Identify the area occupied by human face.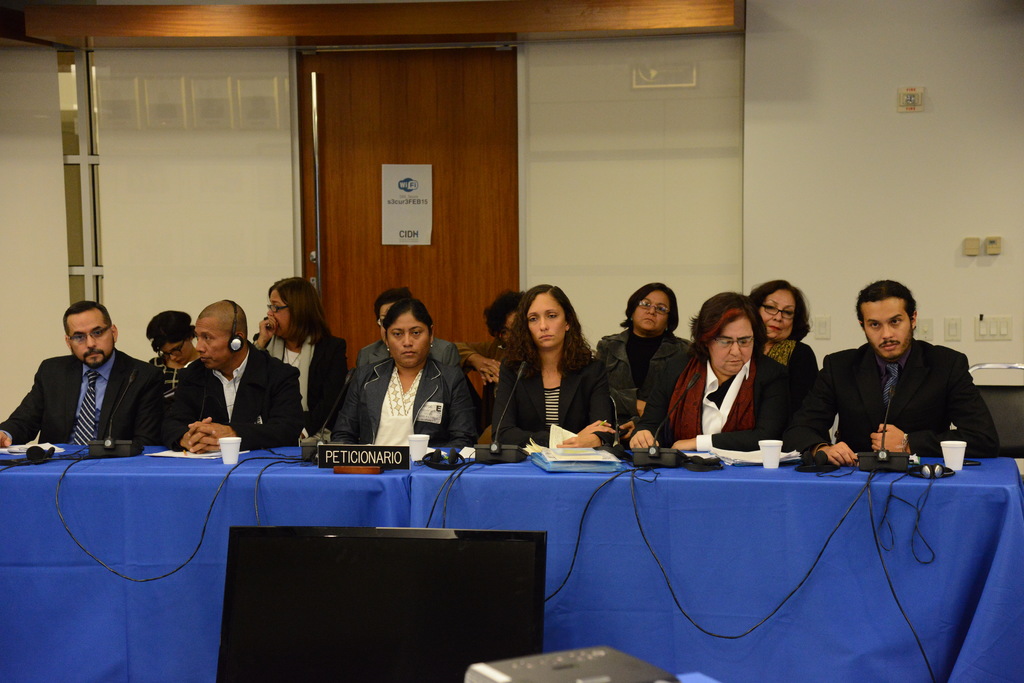
Area: region(710, 317, 755, 371).
